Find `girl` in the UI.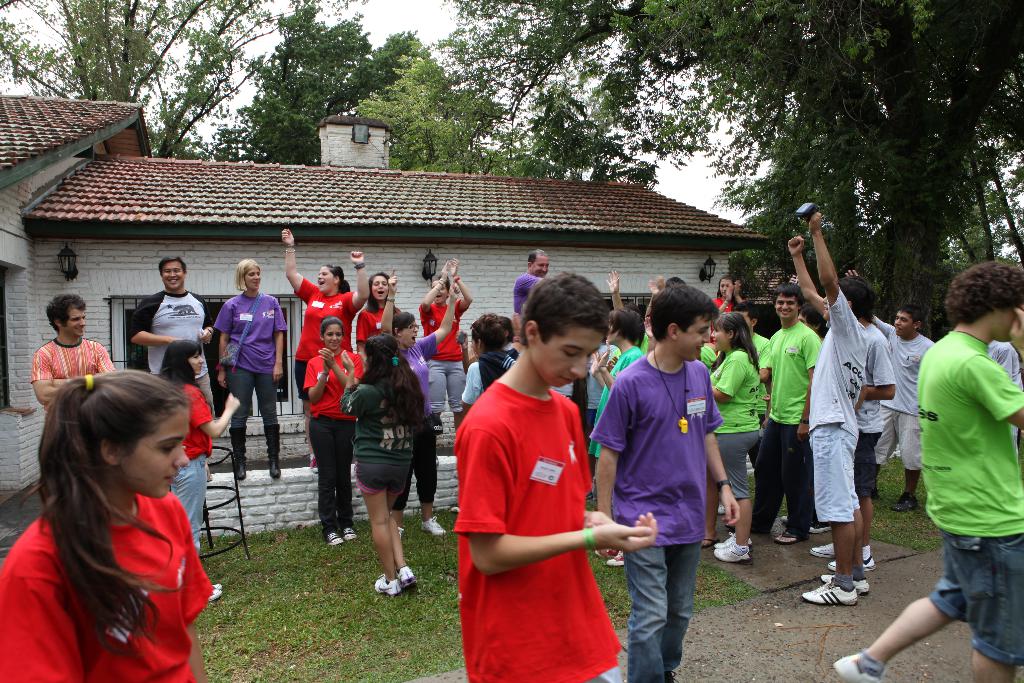
UI element at (342, 333, 419, 595).
